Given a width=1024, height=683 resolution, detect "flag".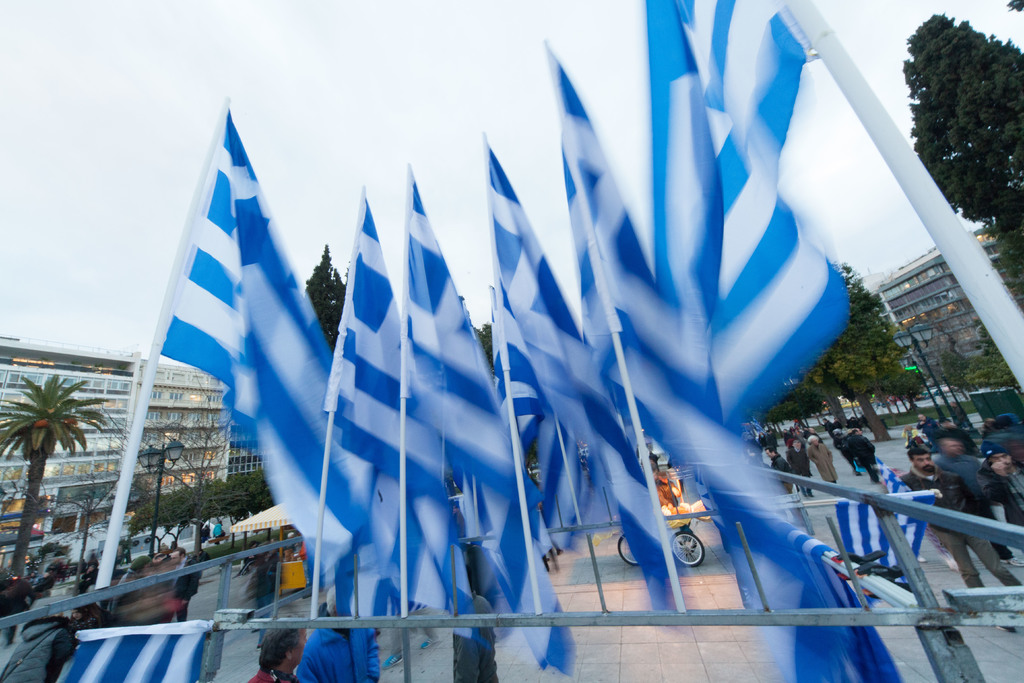
(x1=302, y1=186, x2=492, y2=653).
